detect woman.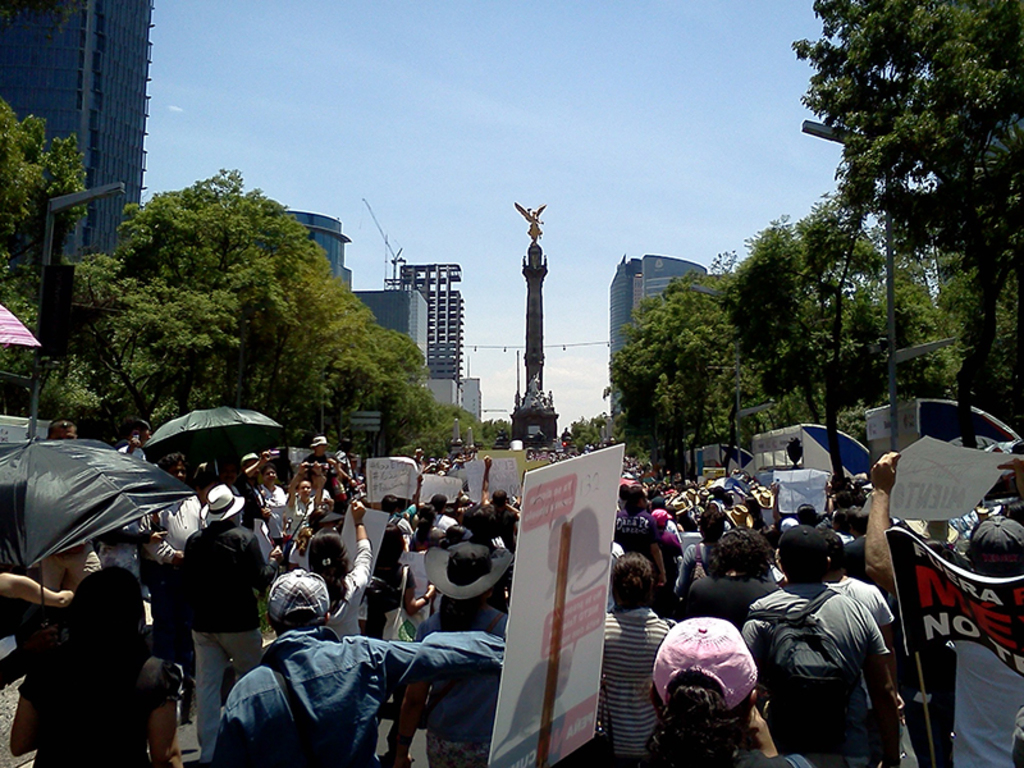
Detected at 645/590/794/758.
